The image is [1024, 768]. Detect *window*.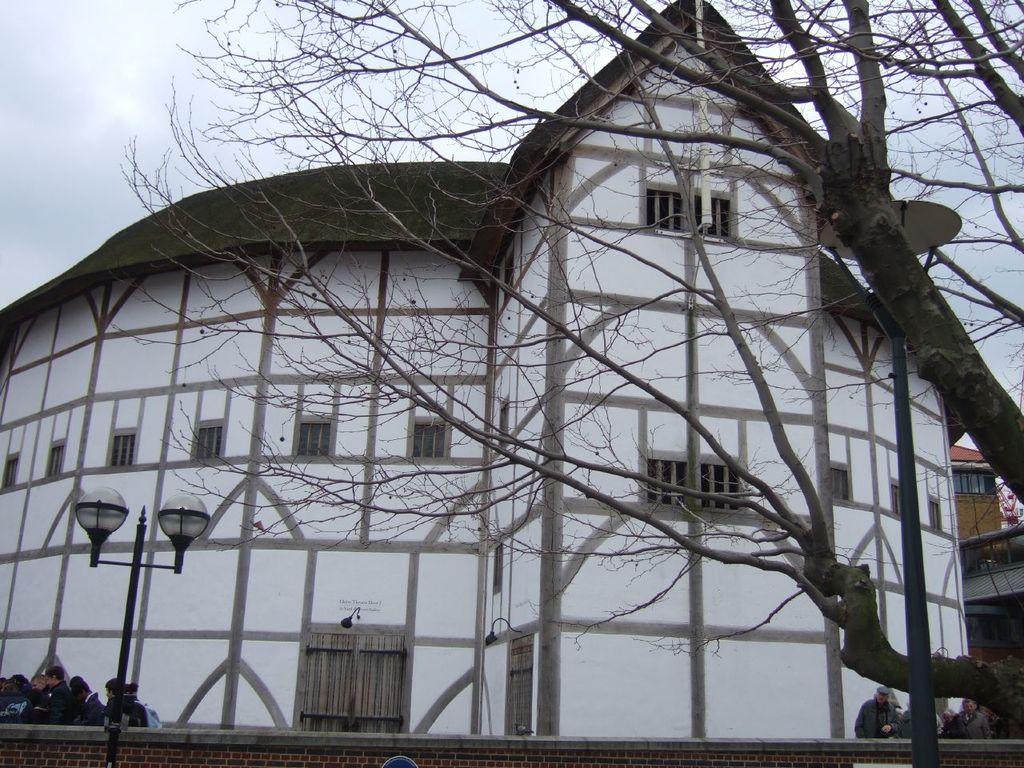
Detection: left=701, top=463, right=742, bottom=514.
